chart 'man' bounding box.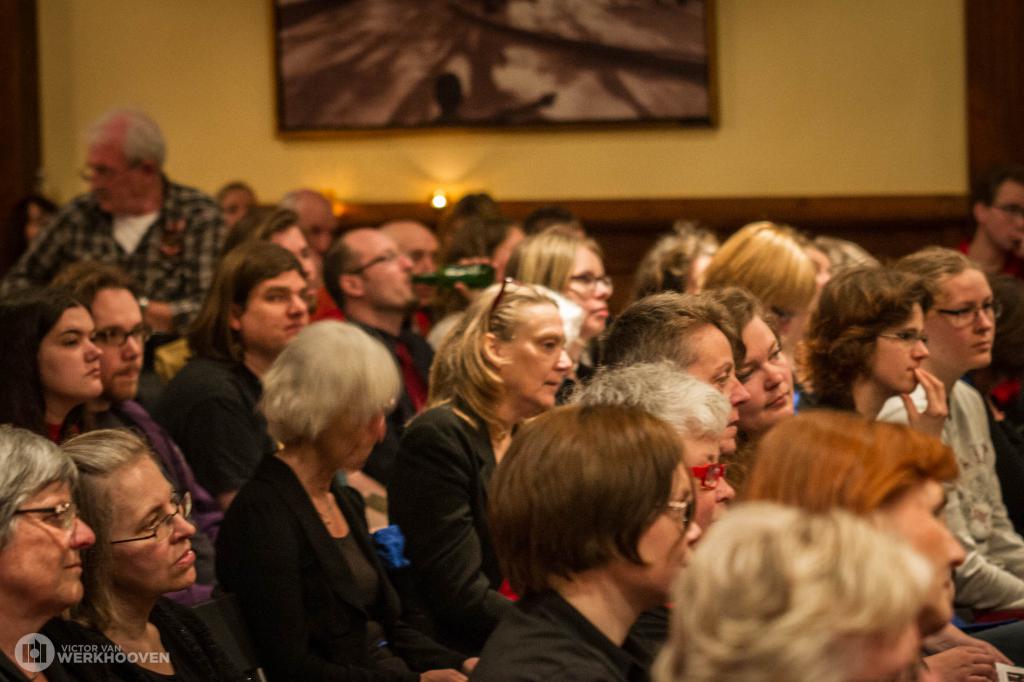
Charted: <region>957, 167, 1023, 282</region>.
